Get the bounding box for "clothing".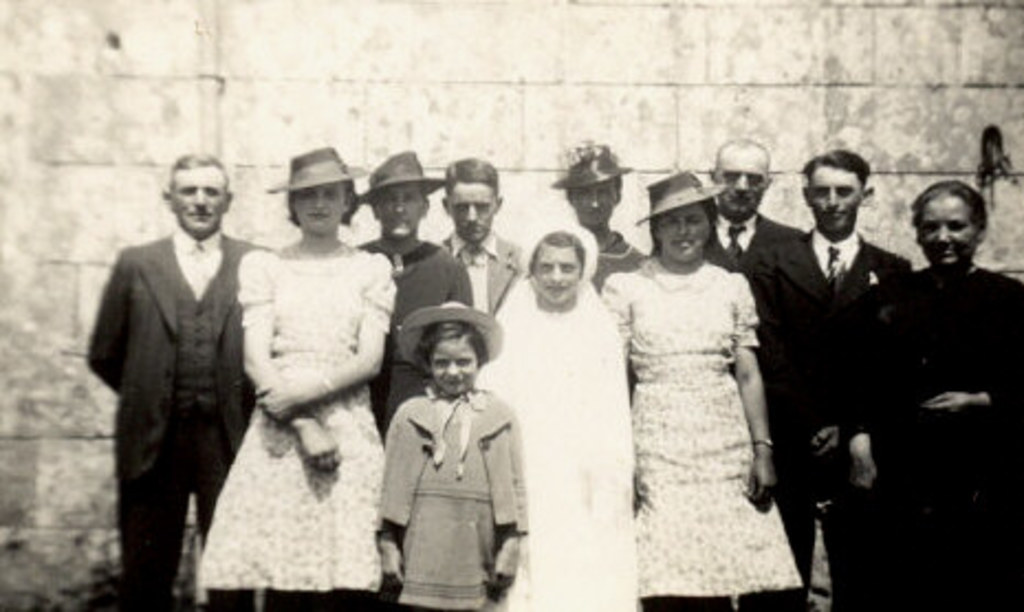
box(601, 251, 804, 610).
